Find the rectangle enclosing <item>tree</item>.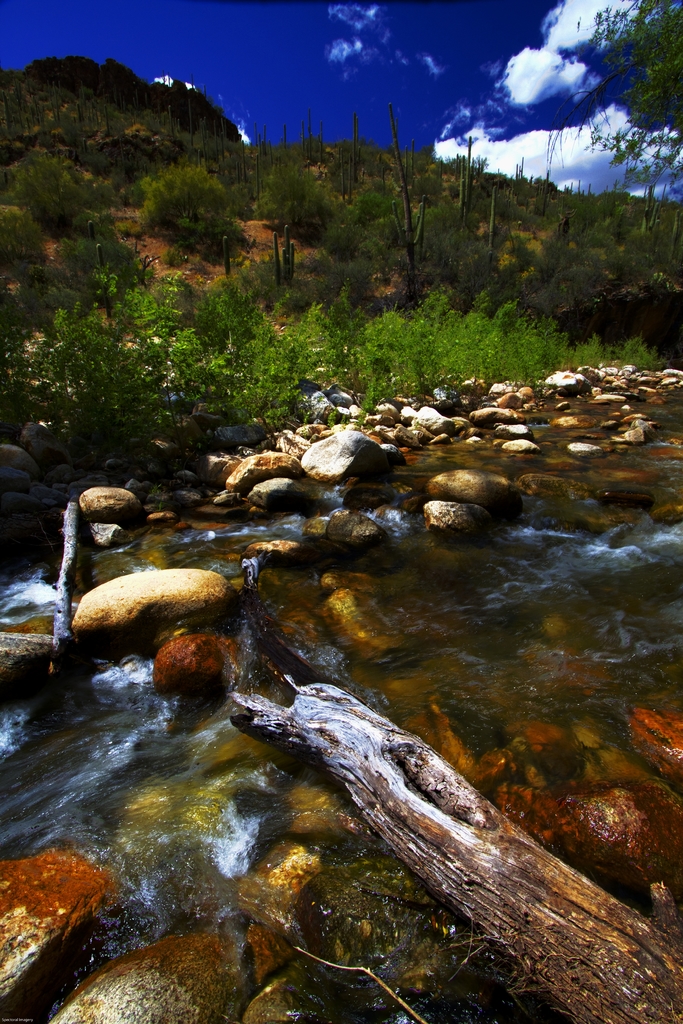
(left=37, top=297, right=139, bottom=437).
